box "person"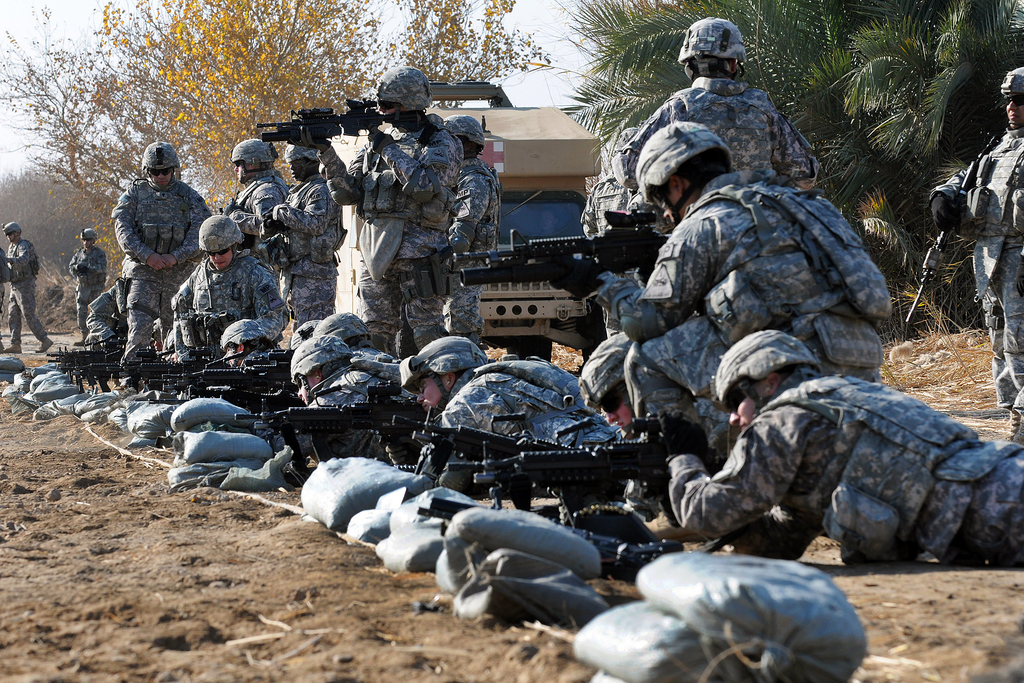
290, 325, 419, 404
